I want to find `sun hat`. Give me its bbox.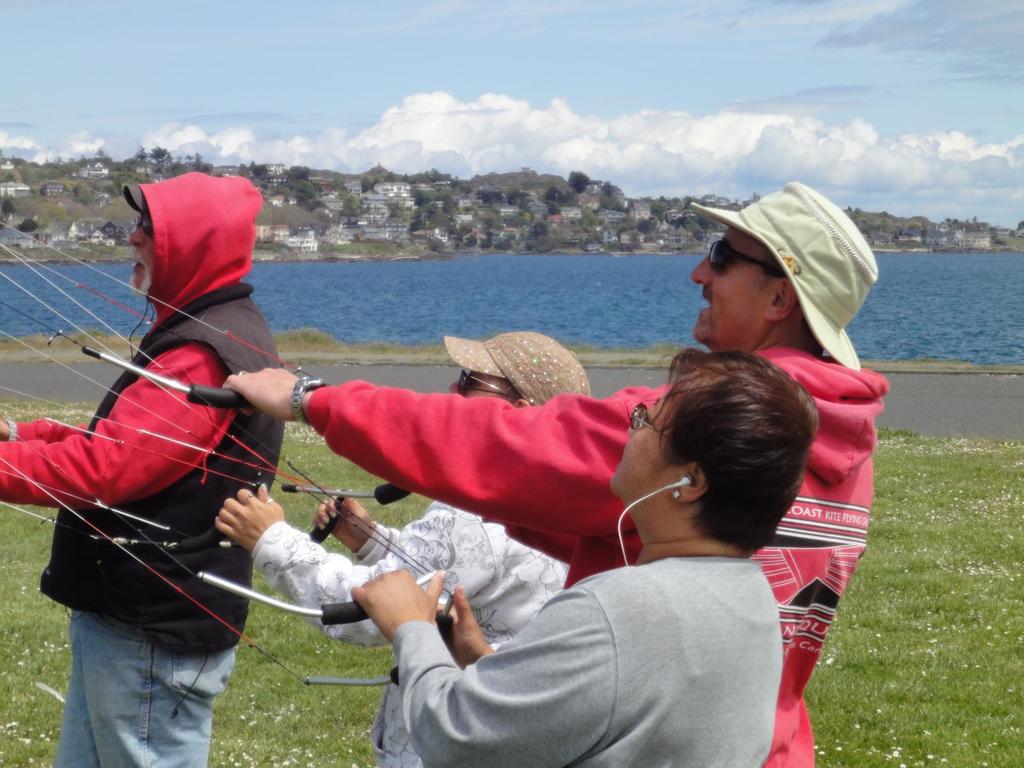
[116,185,156,220].
